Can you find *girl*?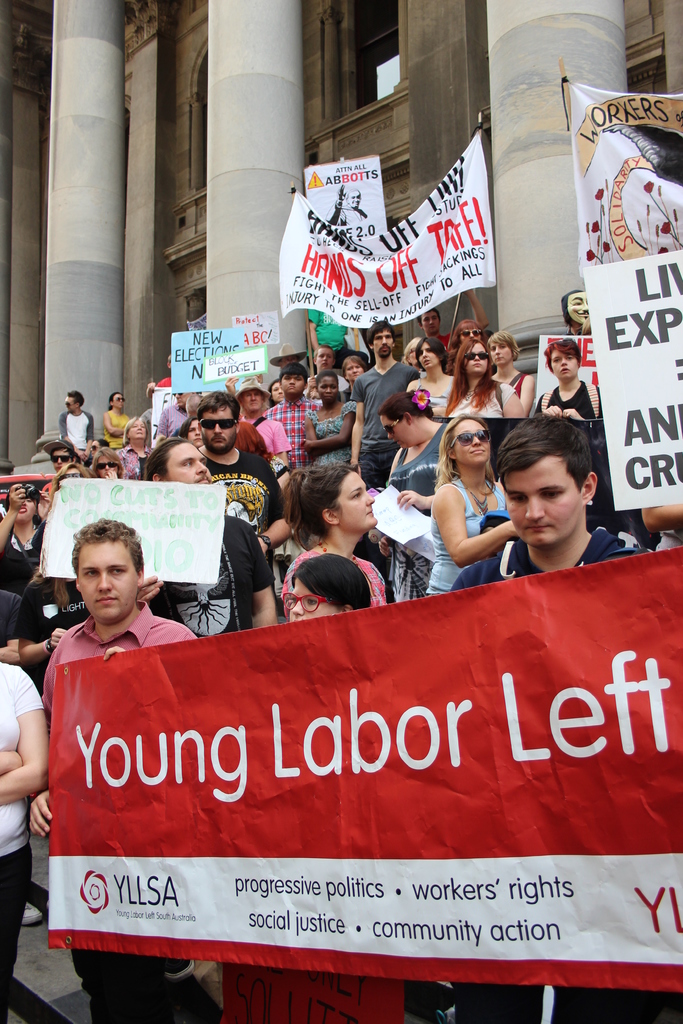
Yes, bounding box: 427/414/520/601.
